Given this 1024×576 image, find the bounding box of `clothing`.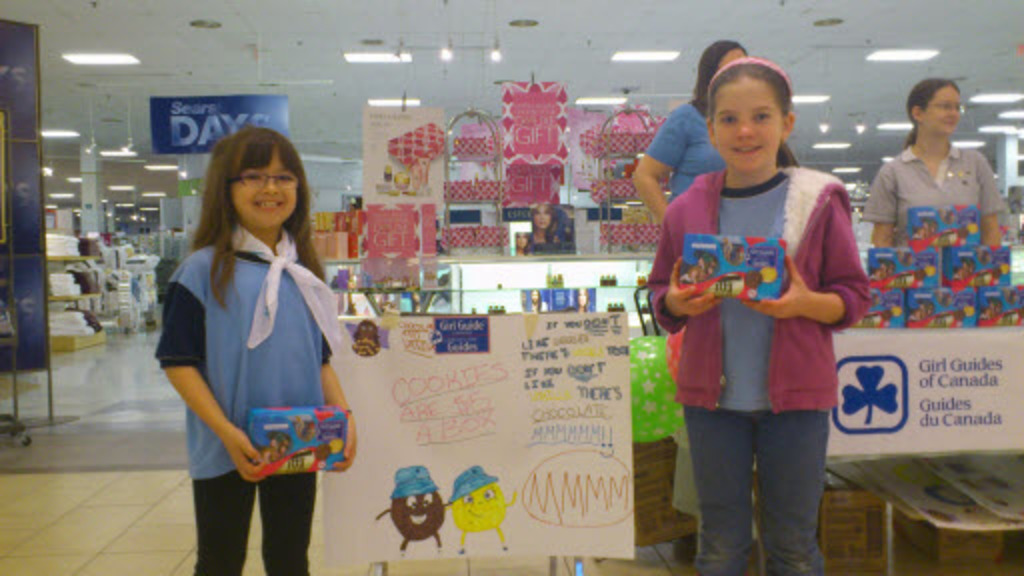
x1=150, y1=214, x2=348, y2=574.
